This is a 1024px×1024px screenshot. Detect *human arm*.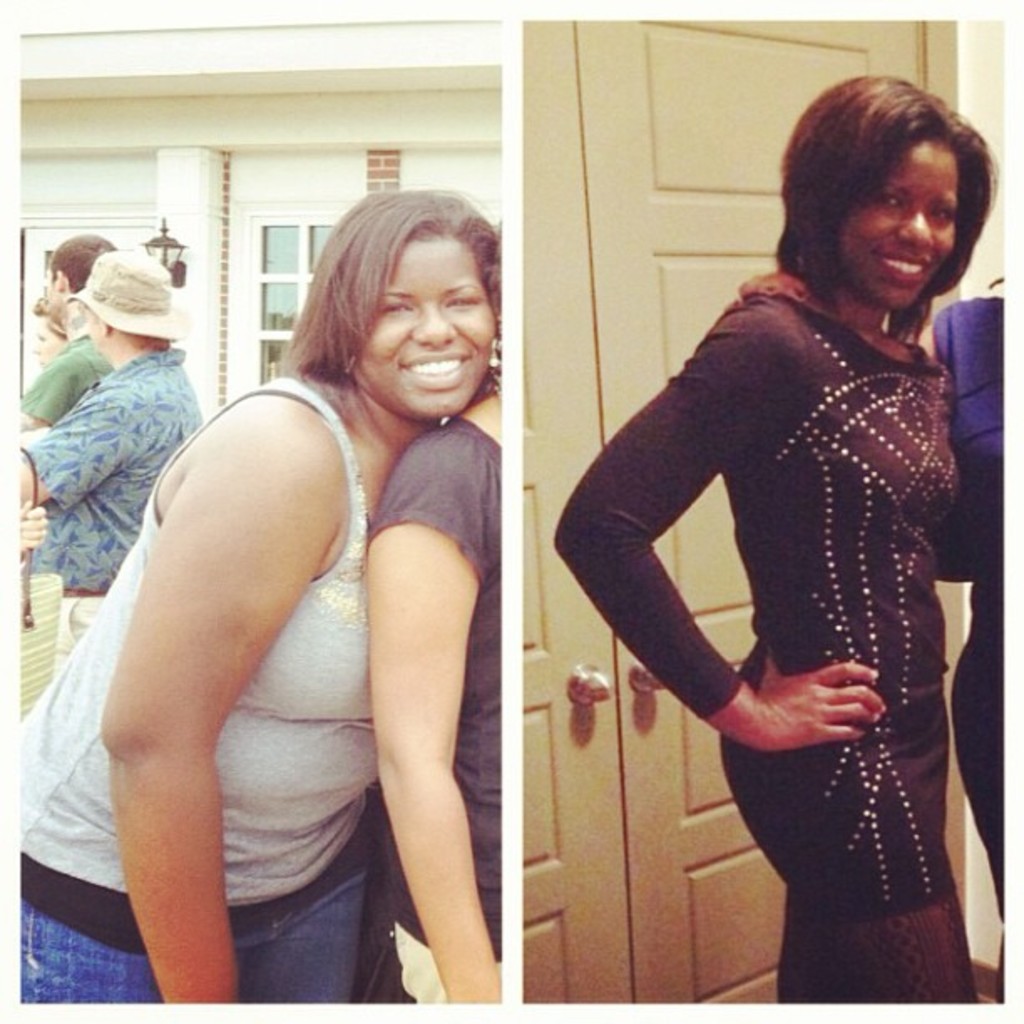
(370,432,500,1001).
